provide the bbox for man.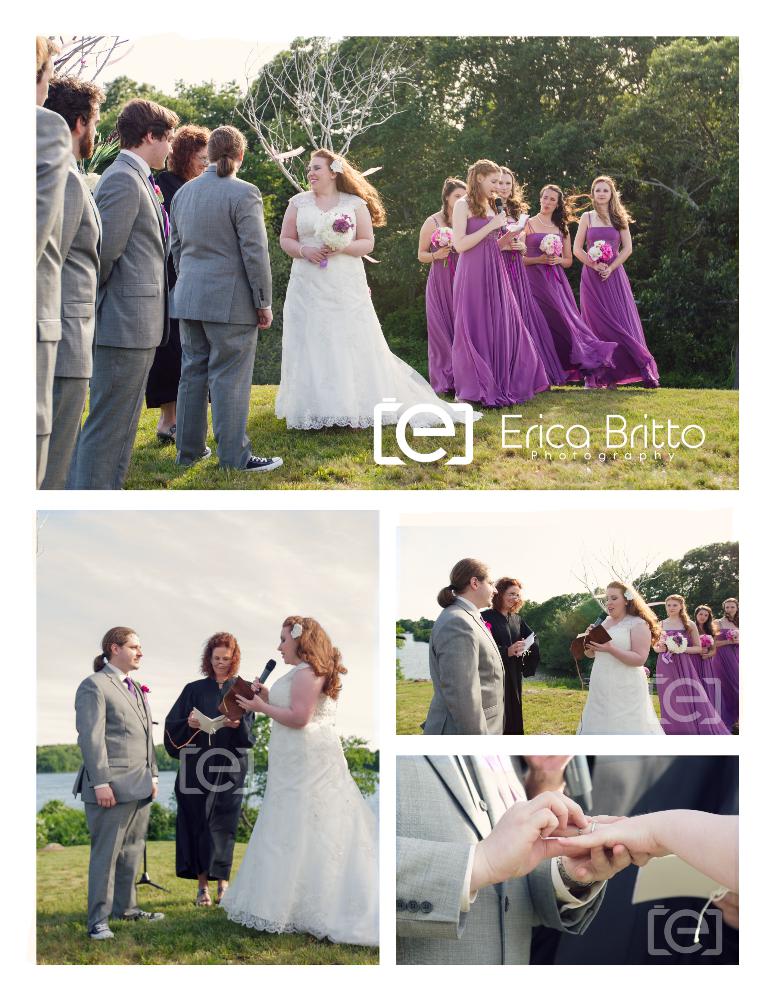
(163,124,281,473).
